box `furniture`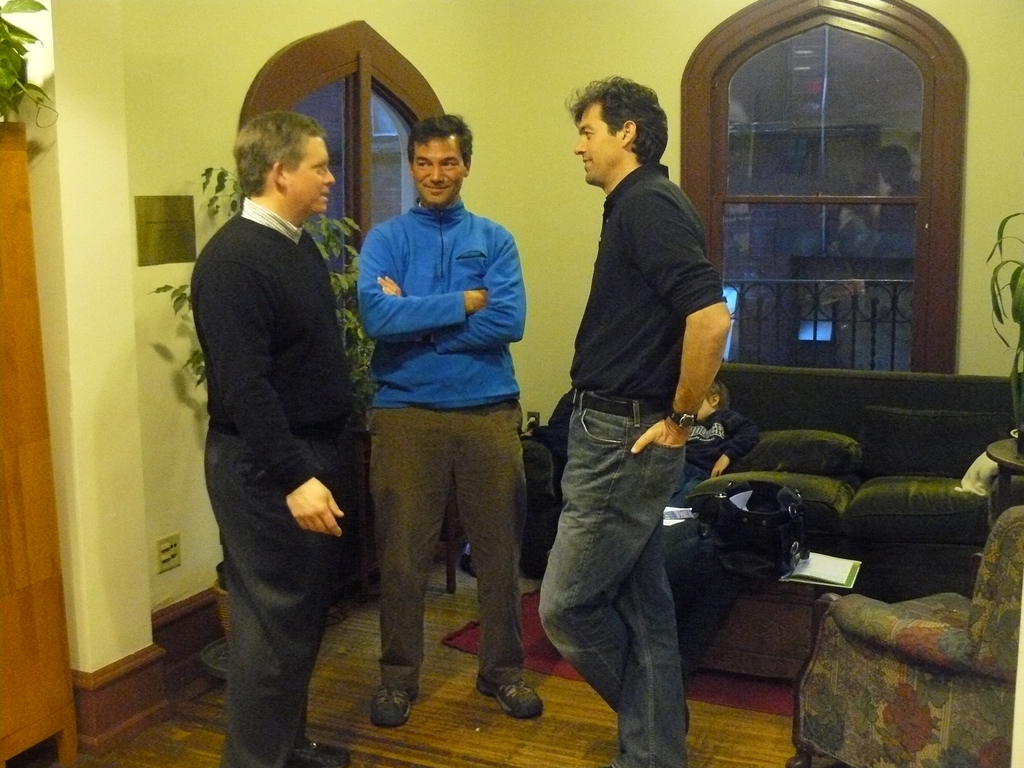
{"x1": 981, "y1": 432, "x2": 1023, "y2": 511}
